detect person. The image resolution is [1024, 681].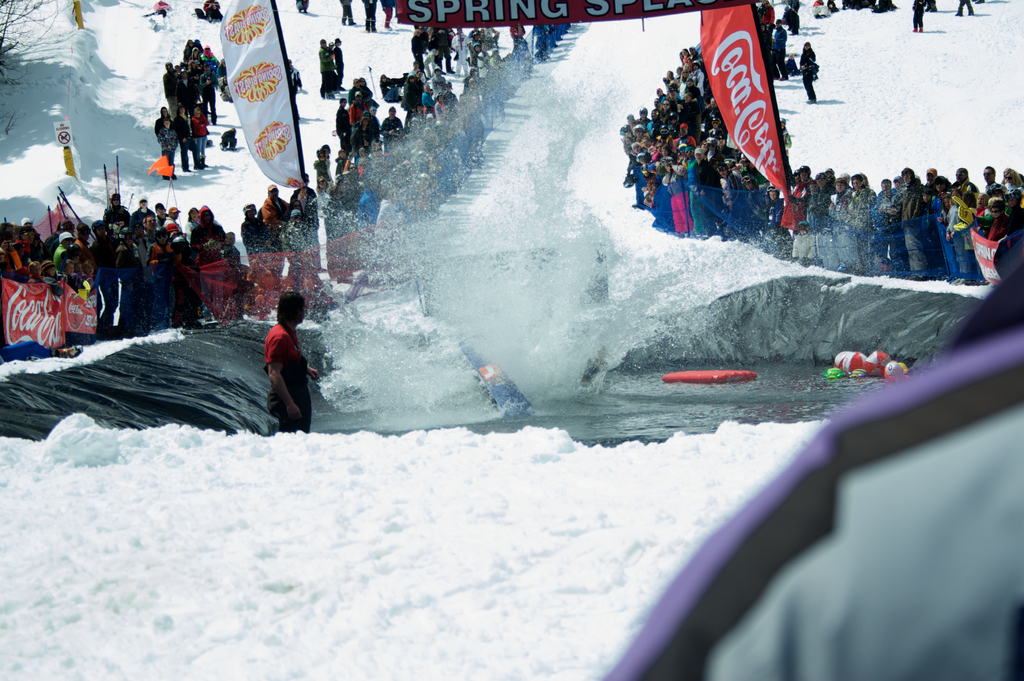
box(983, 164, 1007, 197).
